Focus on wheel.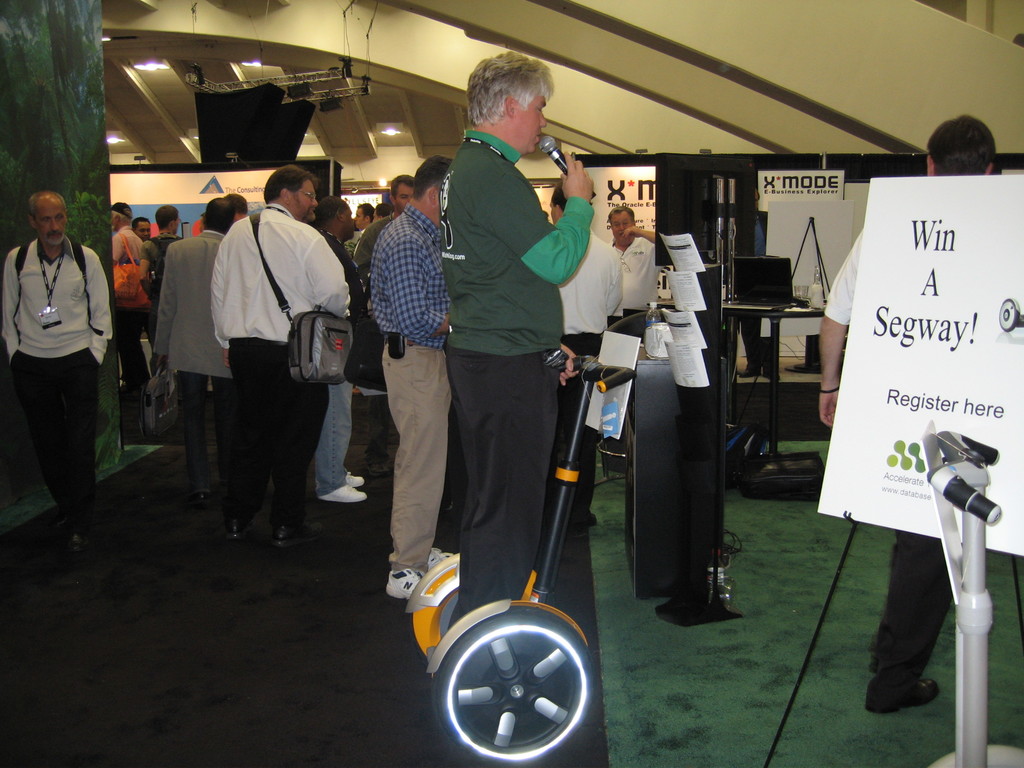
Focused at locate(422, 601, 608, 762).
